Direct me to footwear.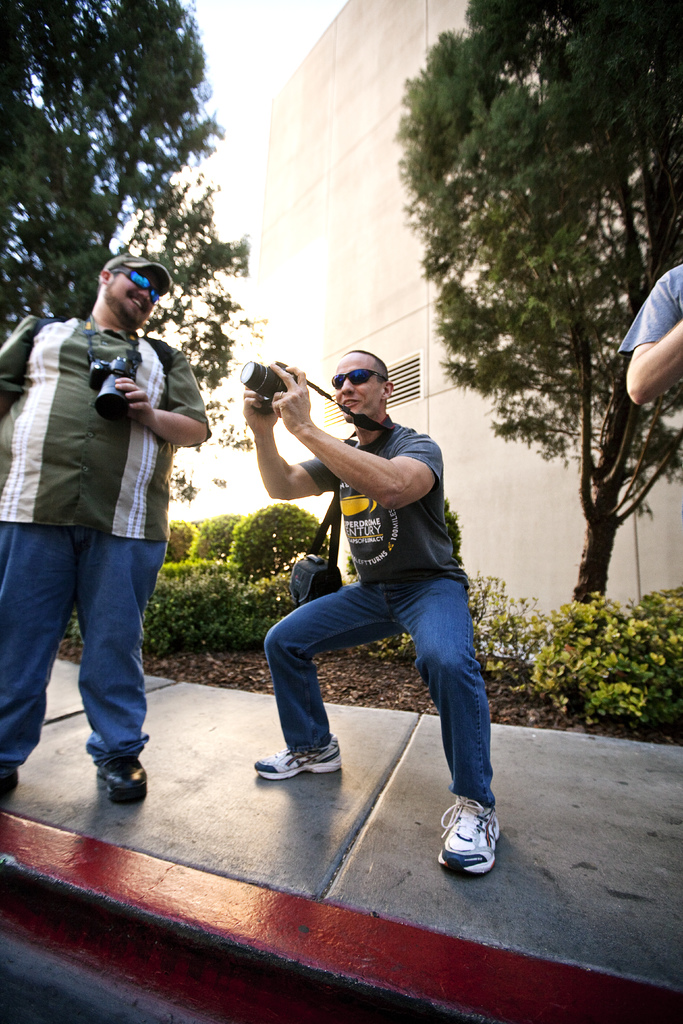
Direction: pyautogui.locateOnScreen(0, 767, 19, 795).
